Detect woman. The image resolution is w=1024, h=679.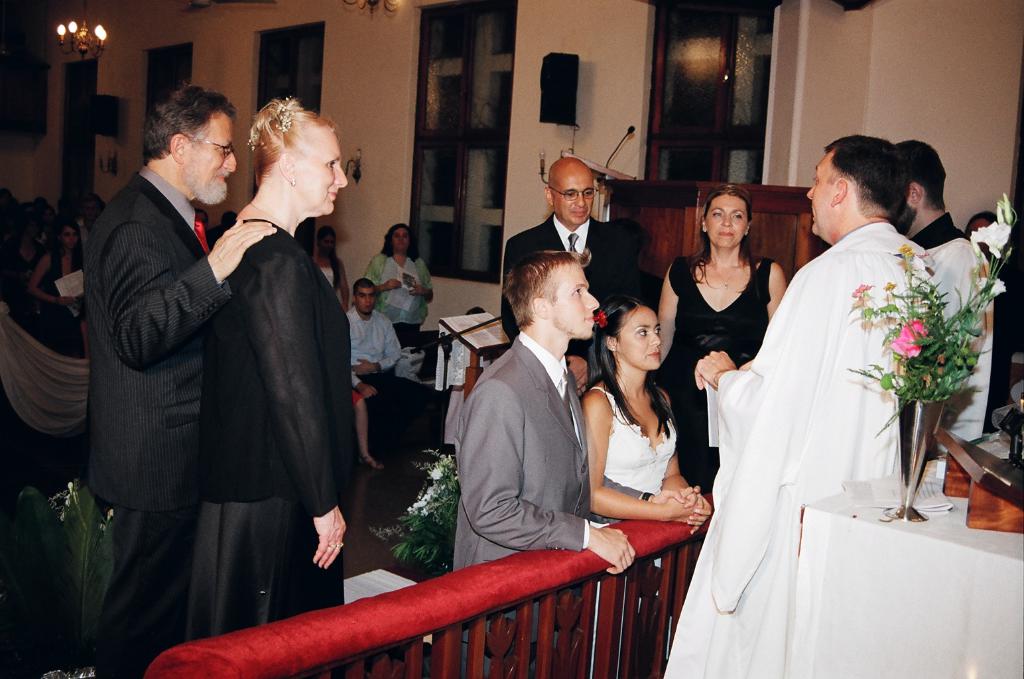
left=25, top=211, right=95, bottom=368.
